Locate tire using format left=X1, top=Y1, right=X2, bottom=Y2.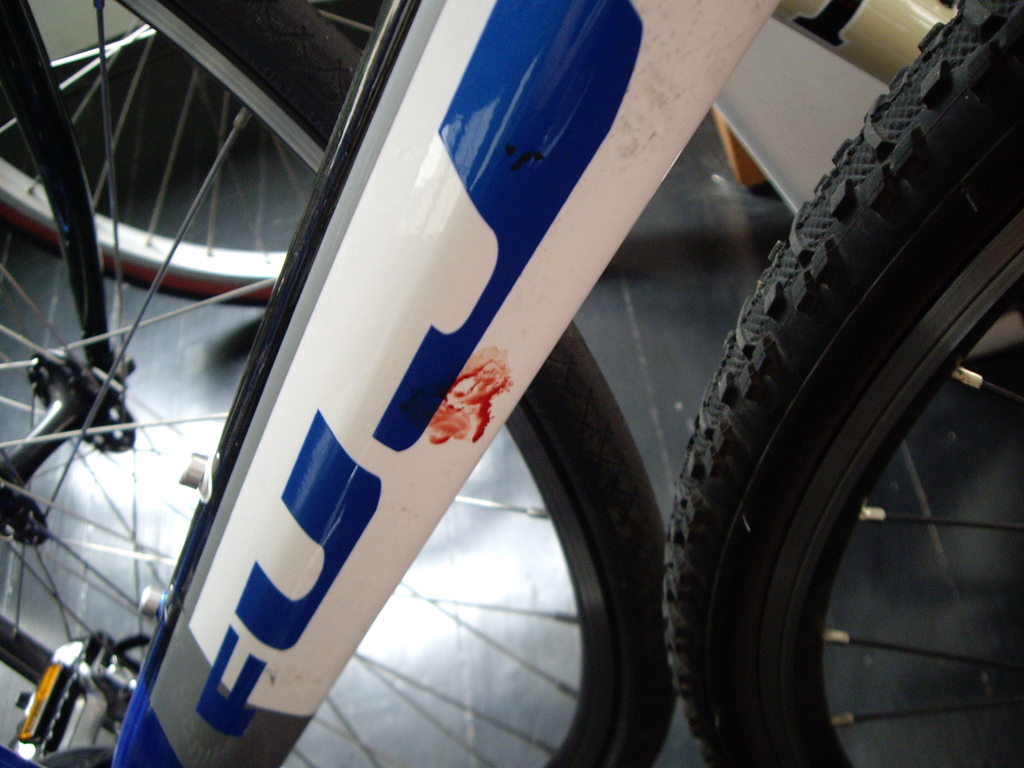
left=663, top=0, right=1023, bottom=767.
